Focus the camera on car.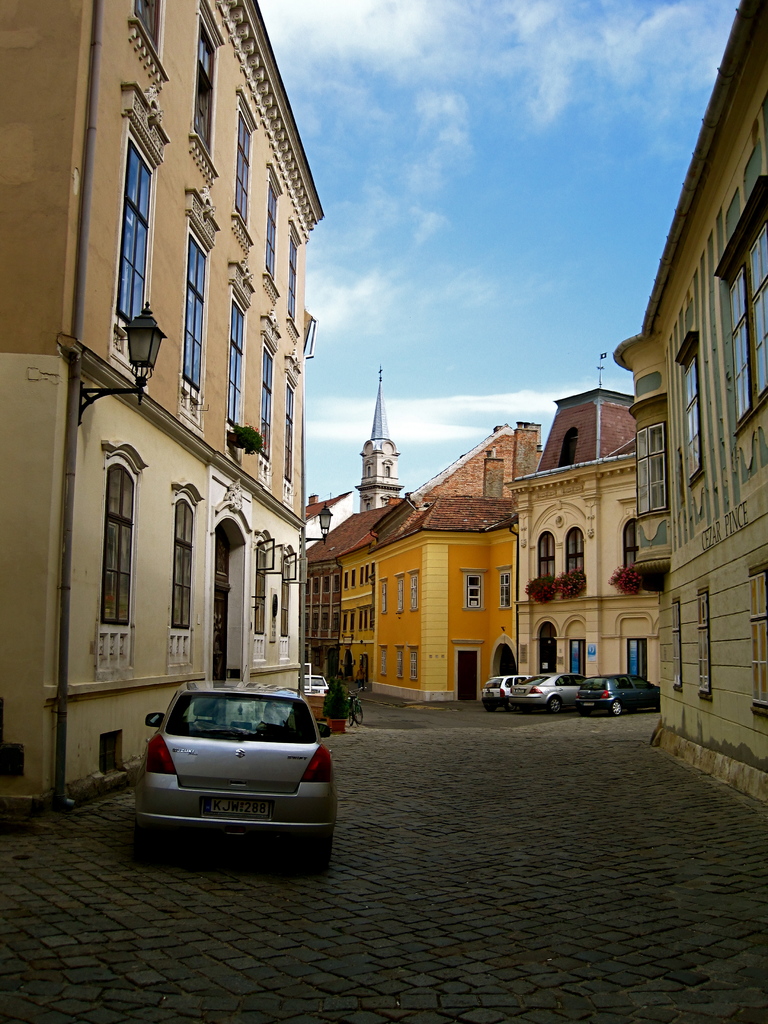
Focus region: 472:676:532:711.
